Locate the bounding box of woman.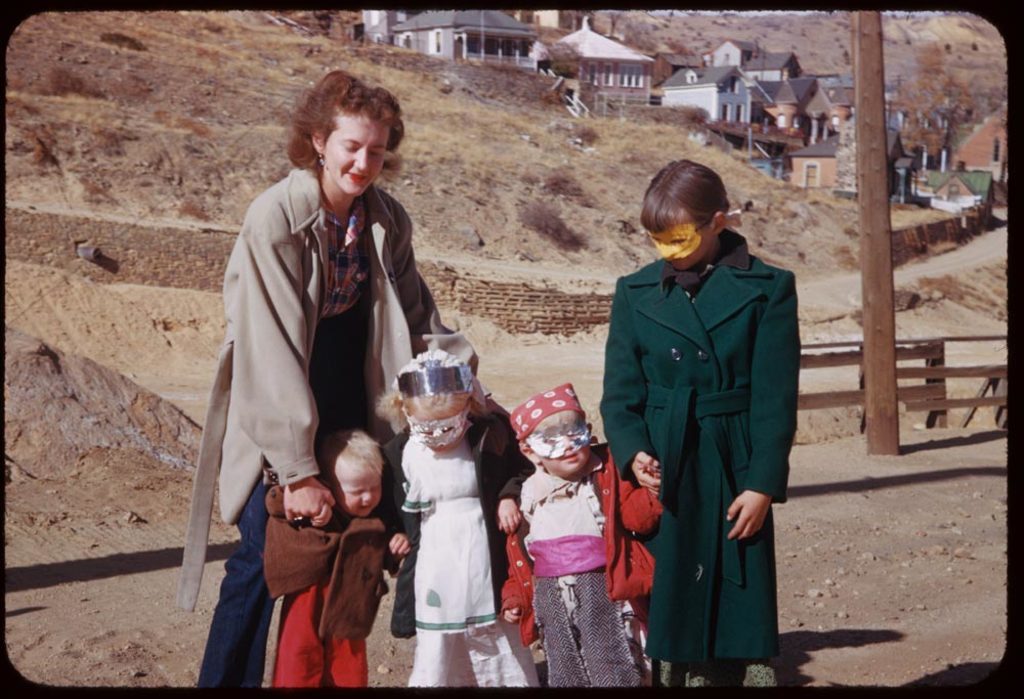
Bounding box: 189/84/413/623.
